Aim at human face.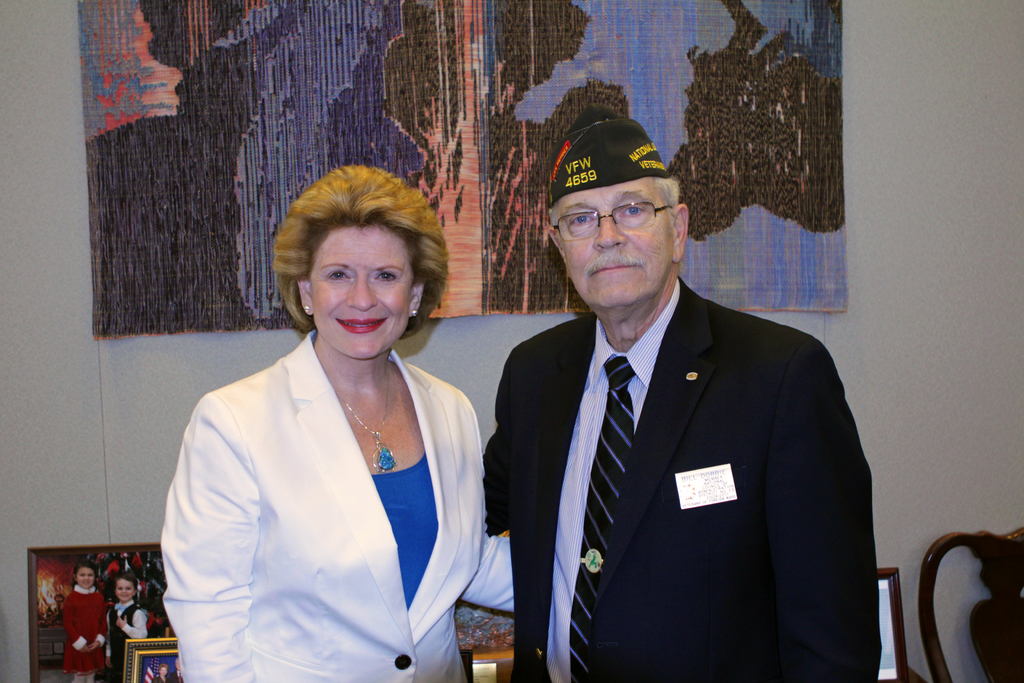
Aimed at locate(553, 184, 678, 310).
